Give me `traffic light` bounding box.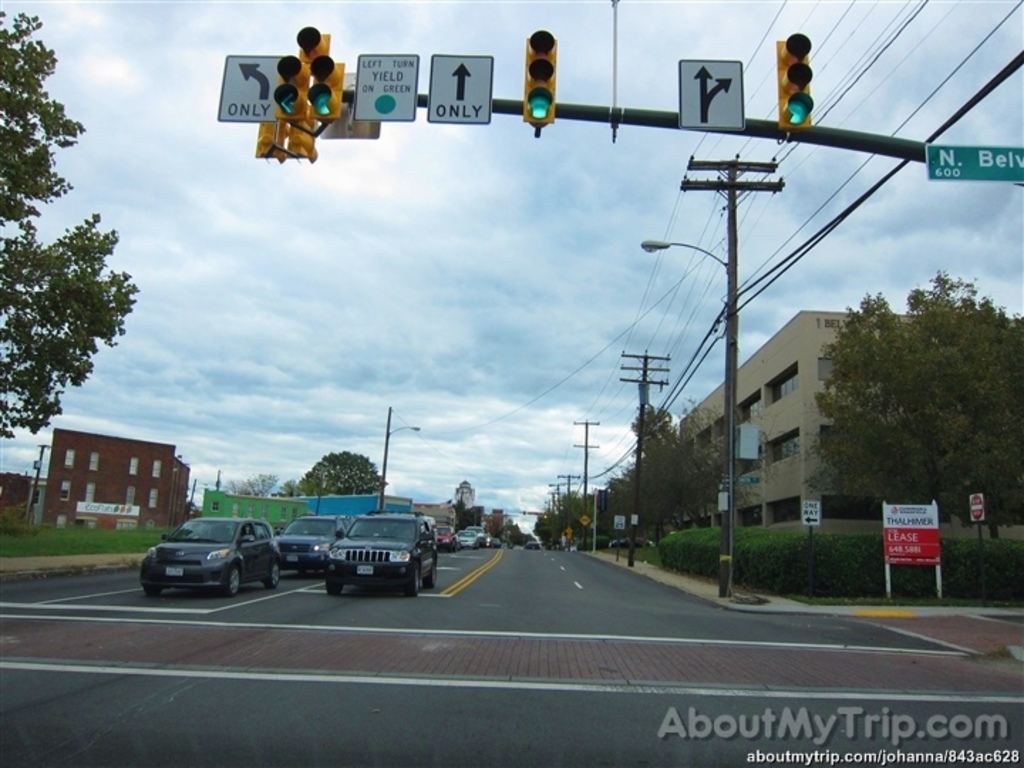
[522, 30, 558, 139].
